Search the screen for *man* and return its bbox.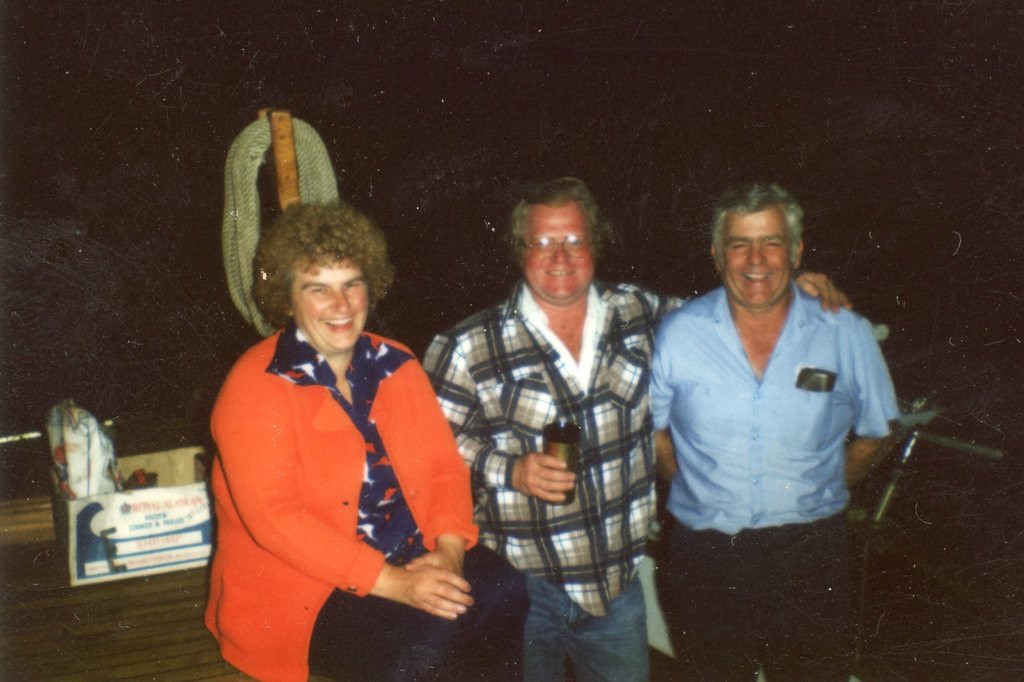
Found: 212,188,613,681.
